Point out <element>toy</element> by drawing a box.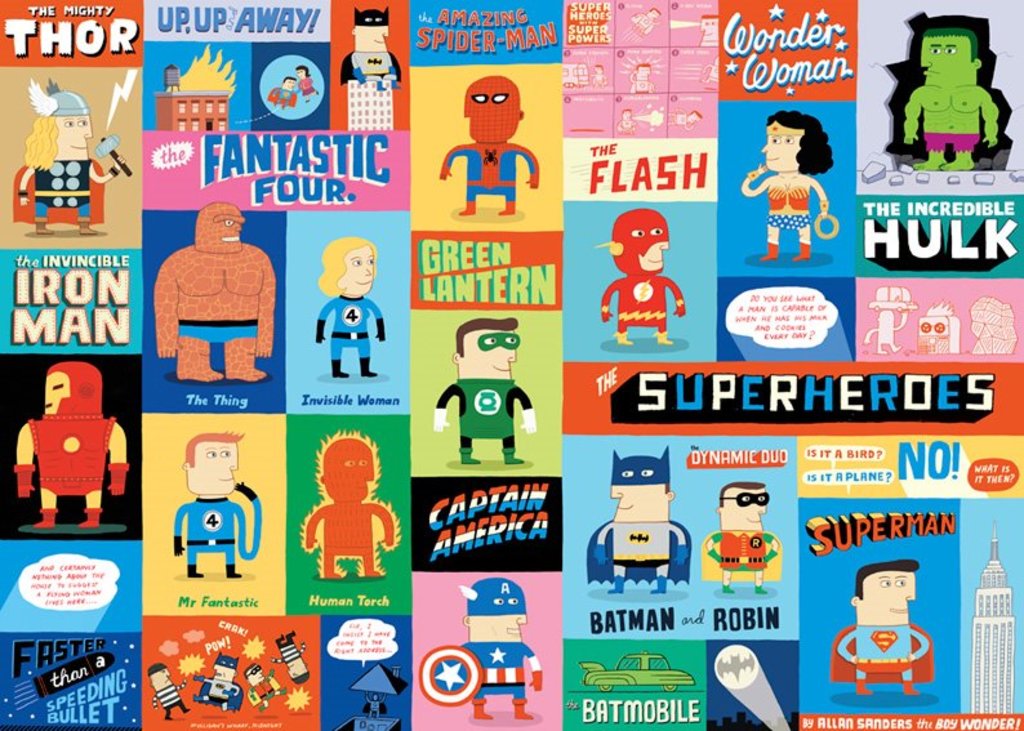
bbox(303, 434, 397, 580).
